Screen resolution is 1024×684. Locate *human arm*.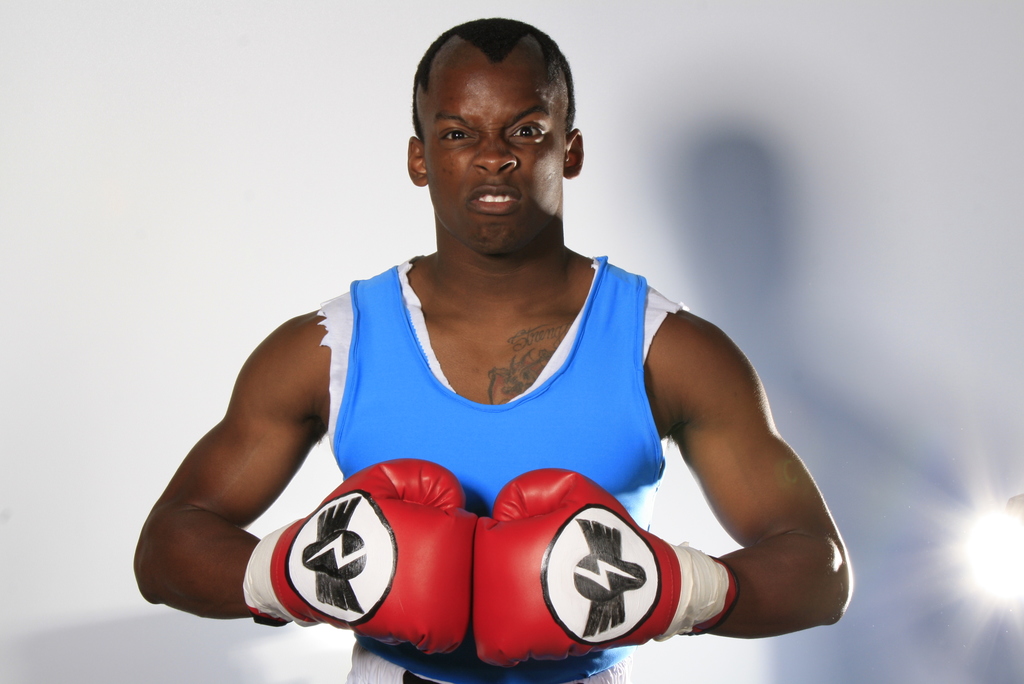
bbox(650, 284, 853, 645).
